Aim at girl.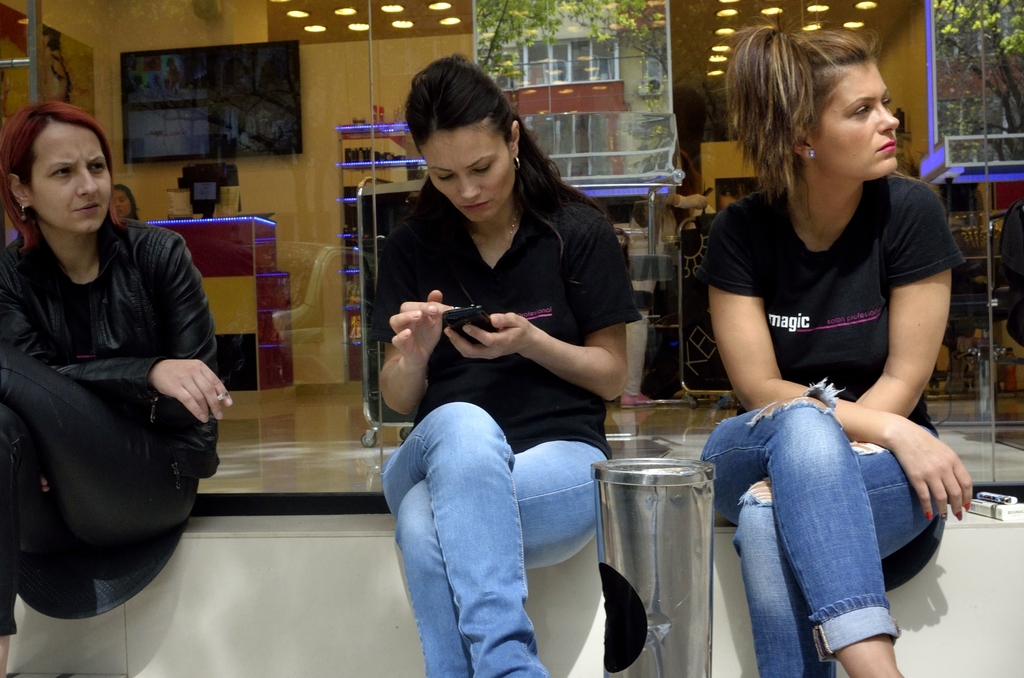
Aimed at pyautogui.locateOnScreen(378, 49, 639, 677).
